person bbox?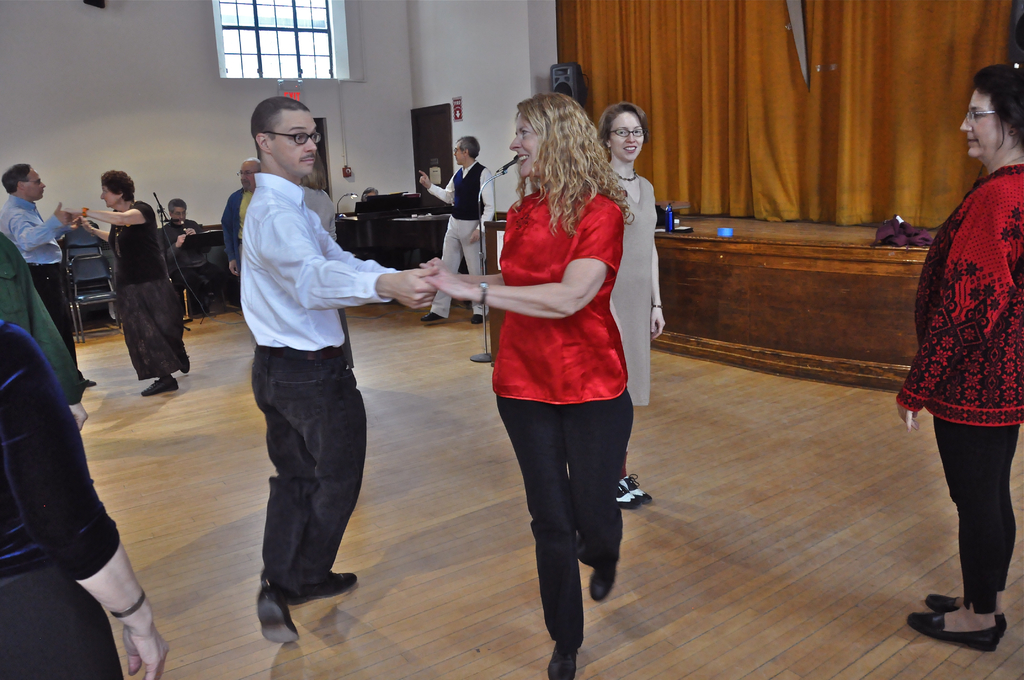
bbox=[596, 100, 667, 508]
